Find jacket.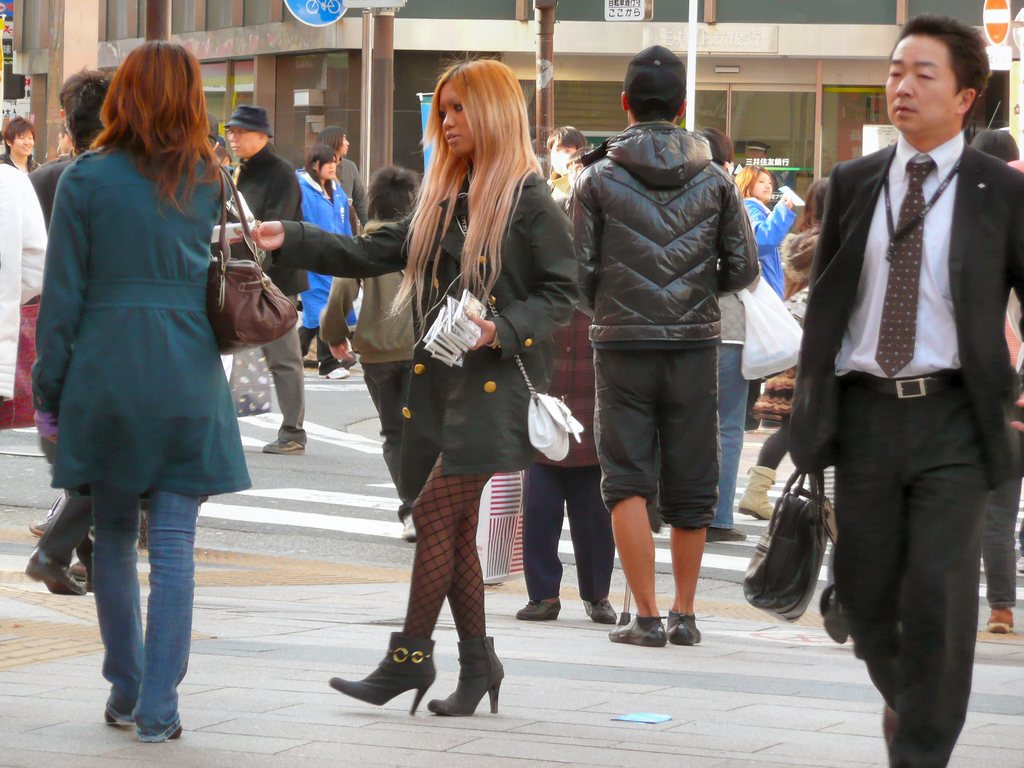
locate(726, 193, 800, 298).
